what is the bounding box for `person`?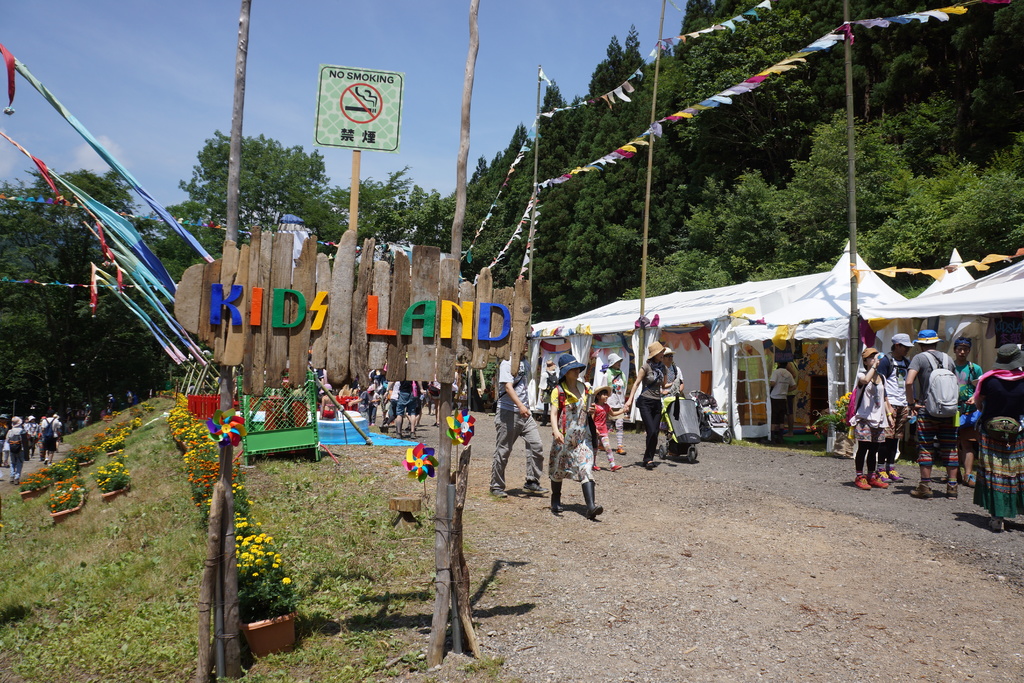
[x1=550, y1=356, x2=602, y2=520].
